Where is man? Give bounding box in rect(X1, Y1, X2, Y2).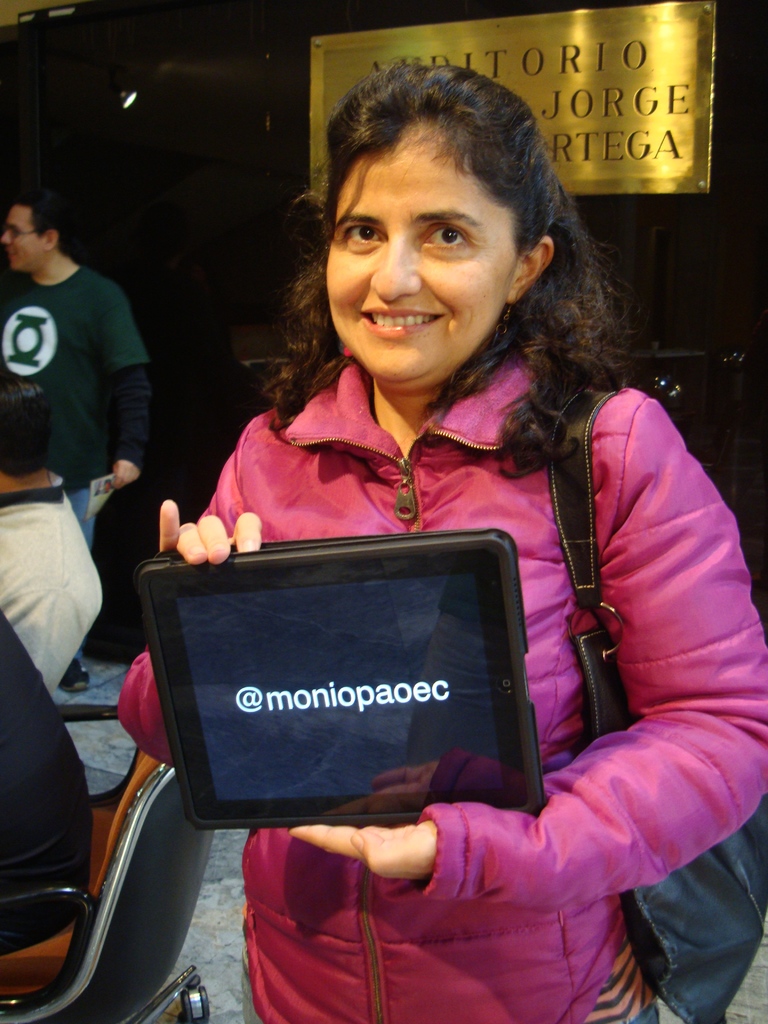
rect(0, 164, 144, 504).
